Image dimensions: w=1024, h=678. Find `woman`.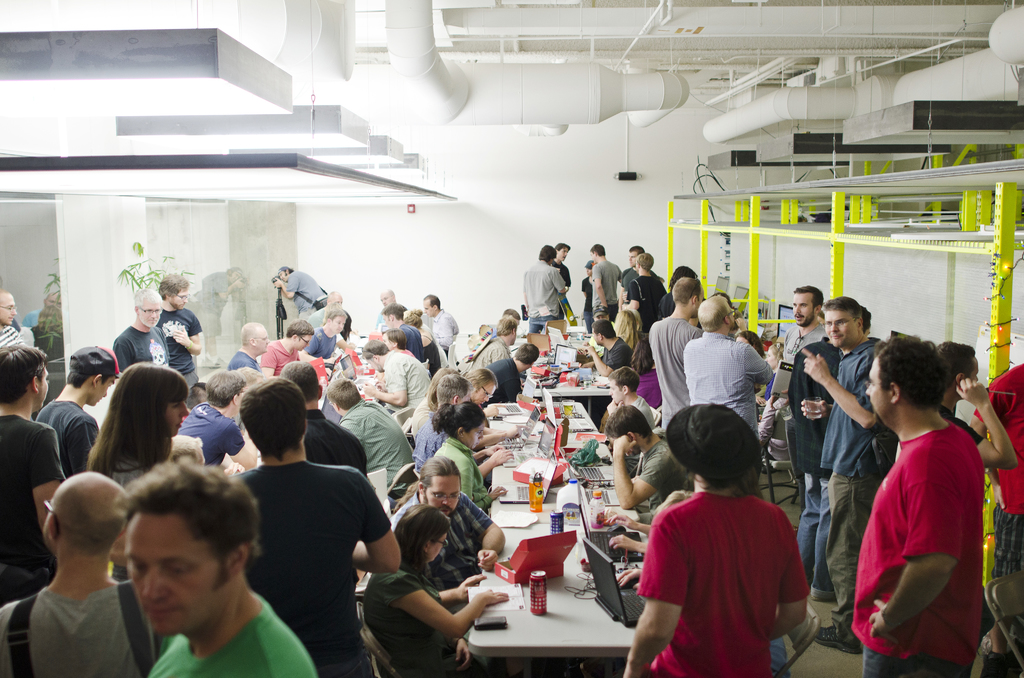
<region>87, 362, 193, 489</region>.
